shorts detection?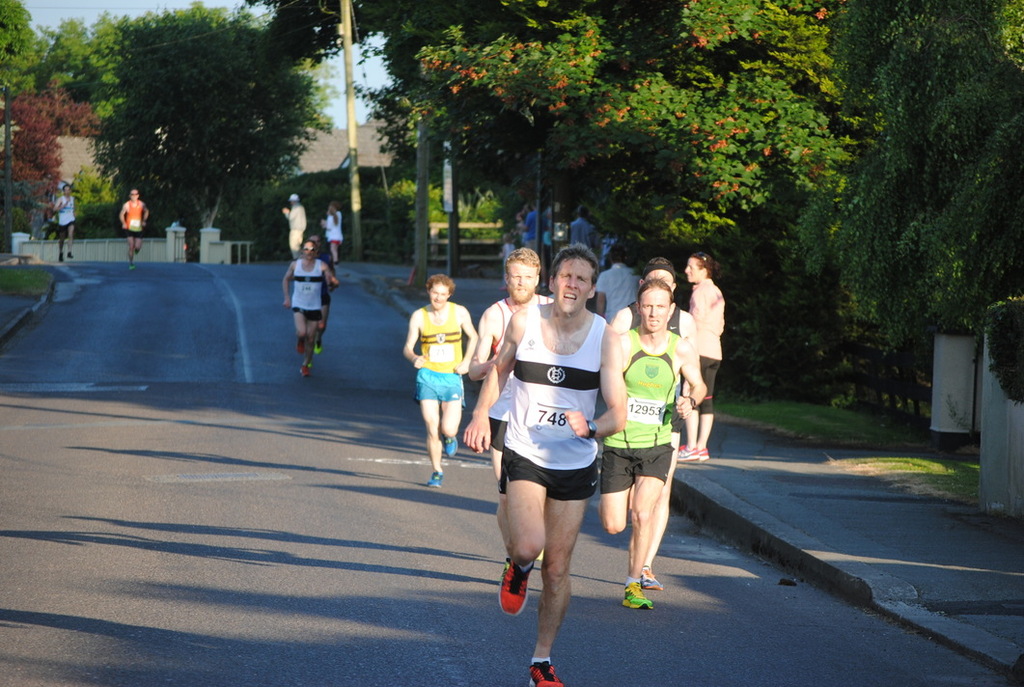
region(695, 349, 720, 409)
